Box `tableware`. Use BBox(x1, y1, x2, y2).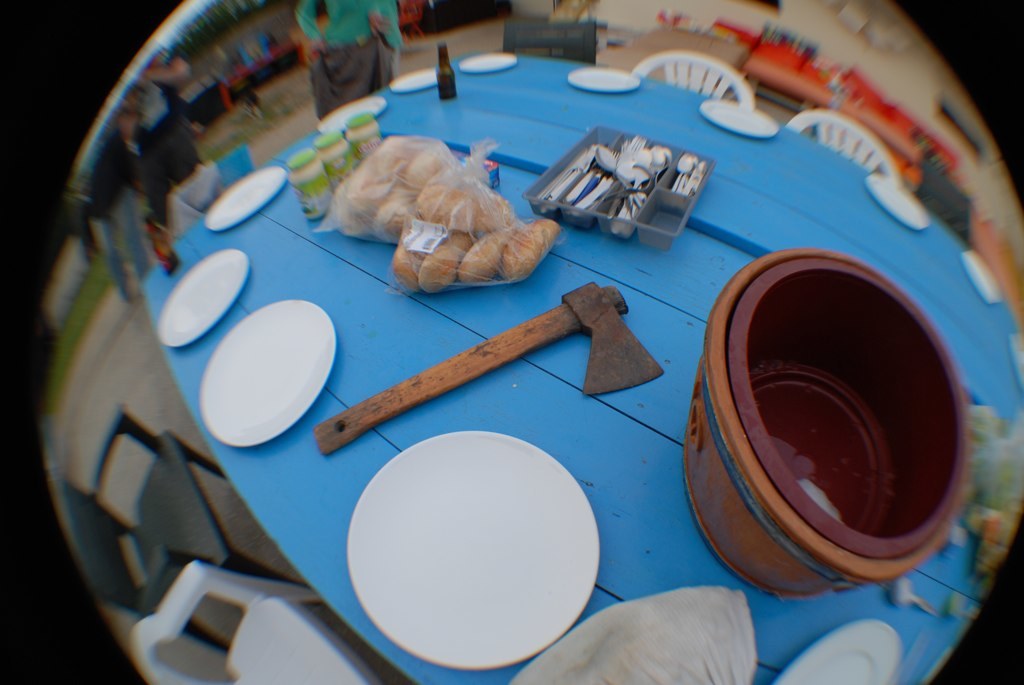
BBox(317, 96, 384, 135).
